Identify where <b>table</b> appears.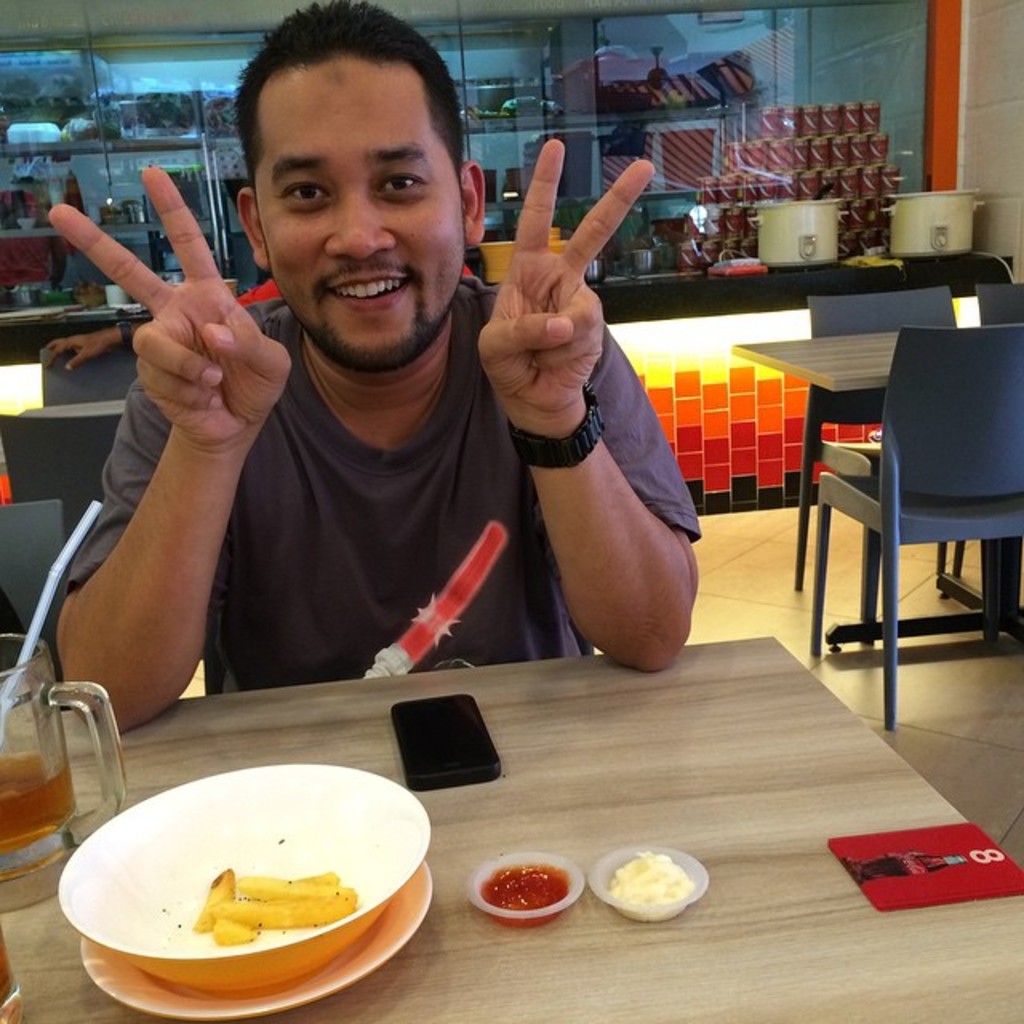
Appears at 734/312/1019/646.
